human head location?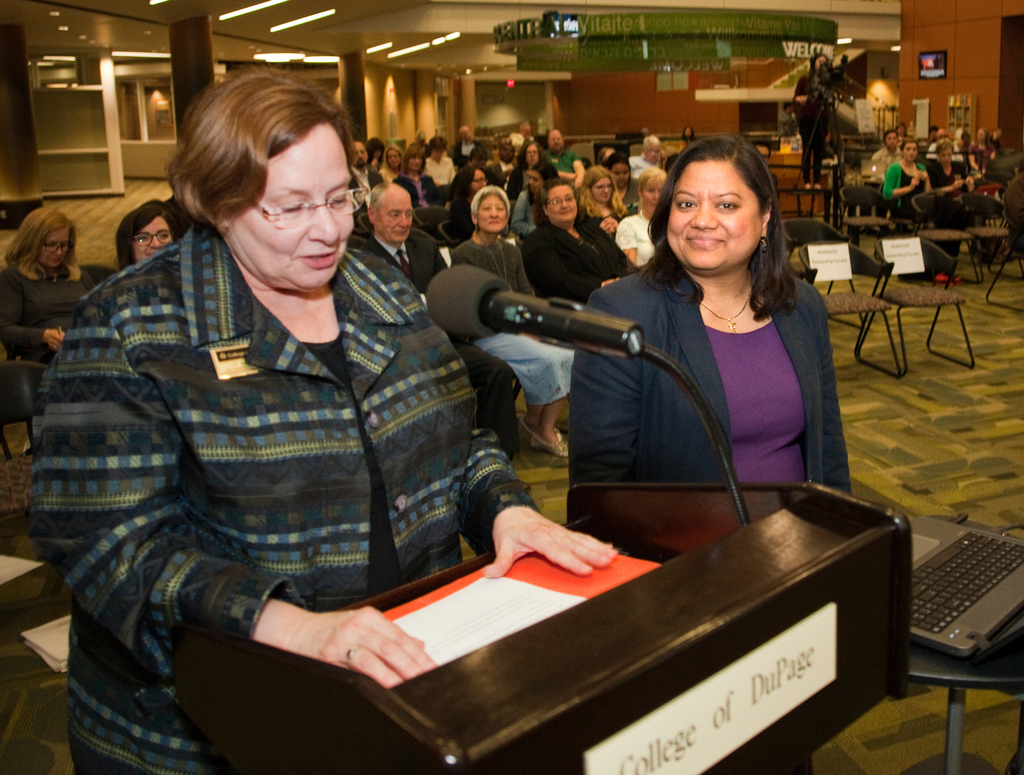
bbox=(636, 134, 660, 163)
